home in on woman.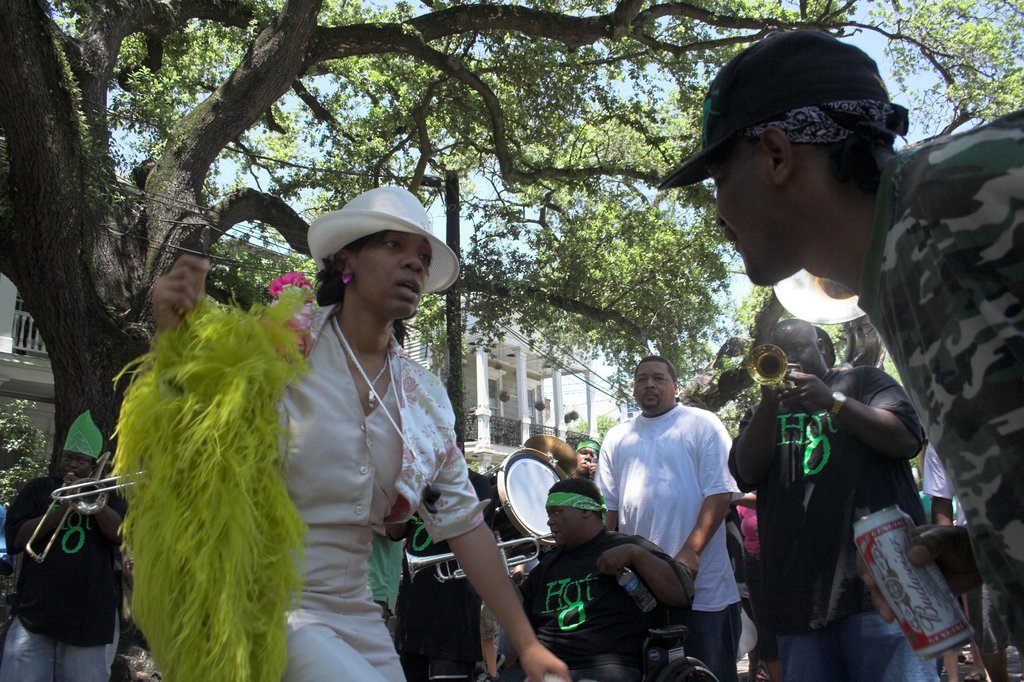
Homed in at detection(148, 184, 568, 681).
